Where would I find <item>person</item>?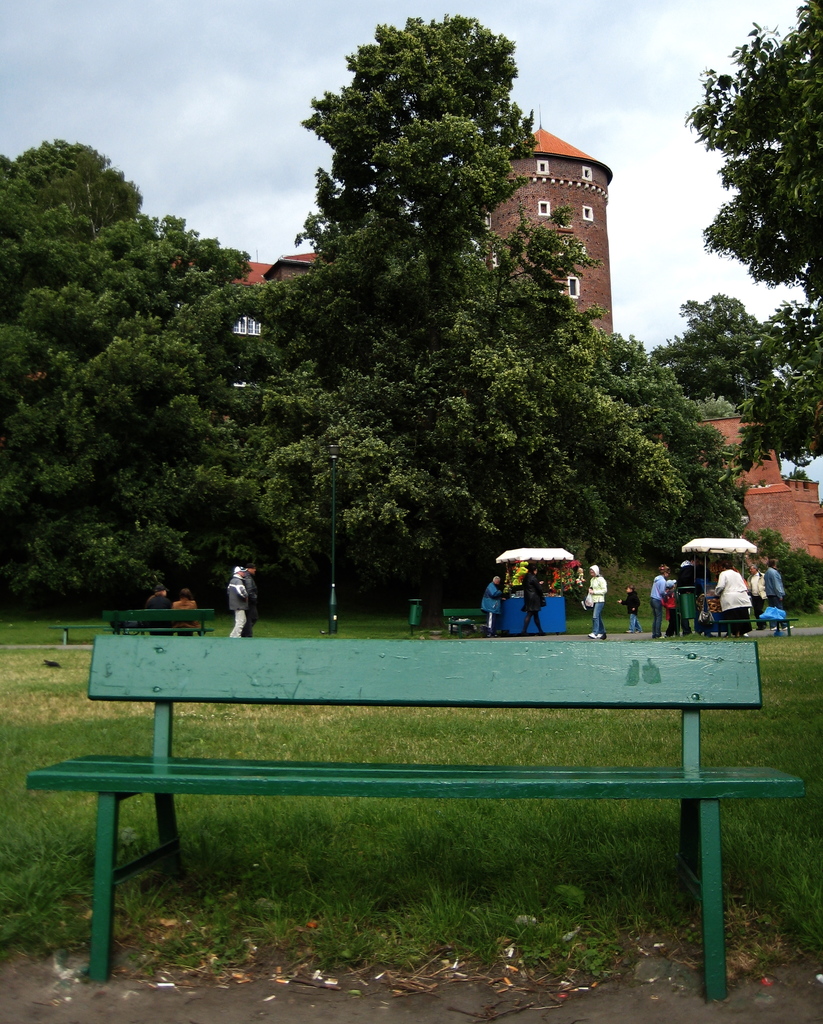
At 172:584:203:636.
